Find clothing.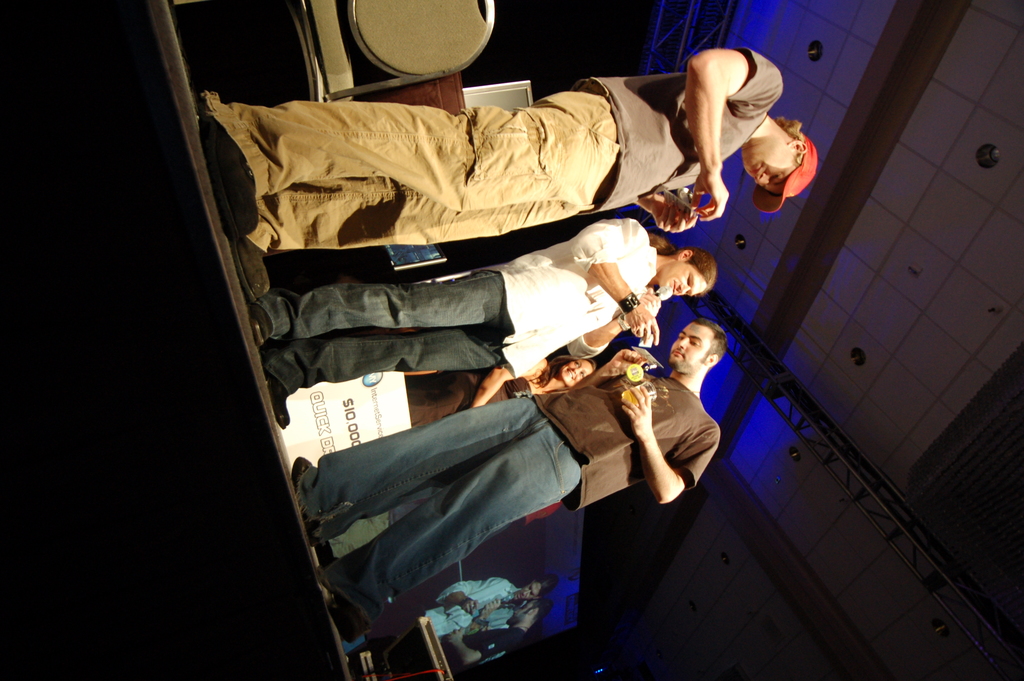
bbox=(266, 303, 691, 638).
